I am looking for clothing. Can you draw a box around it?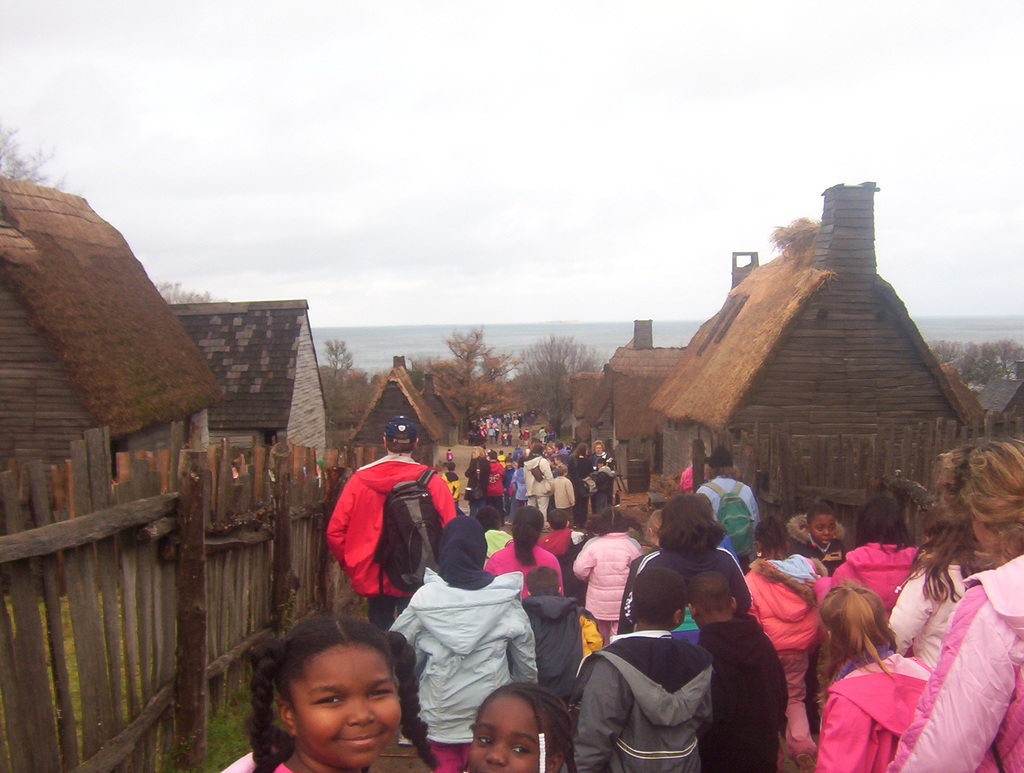
Sure, the bounding box is region(685, 617, 788, 772).
